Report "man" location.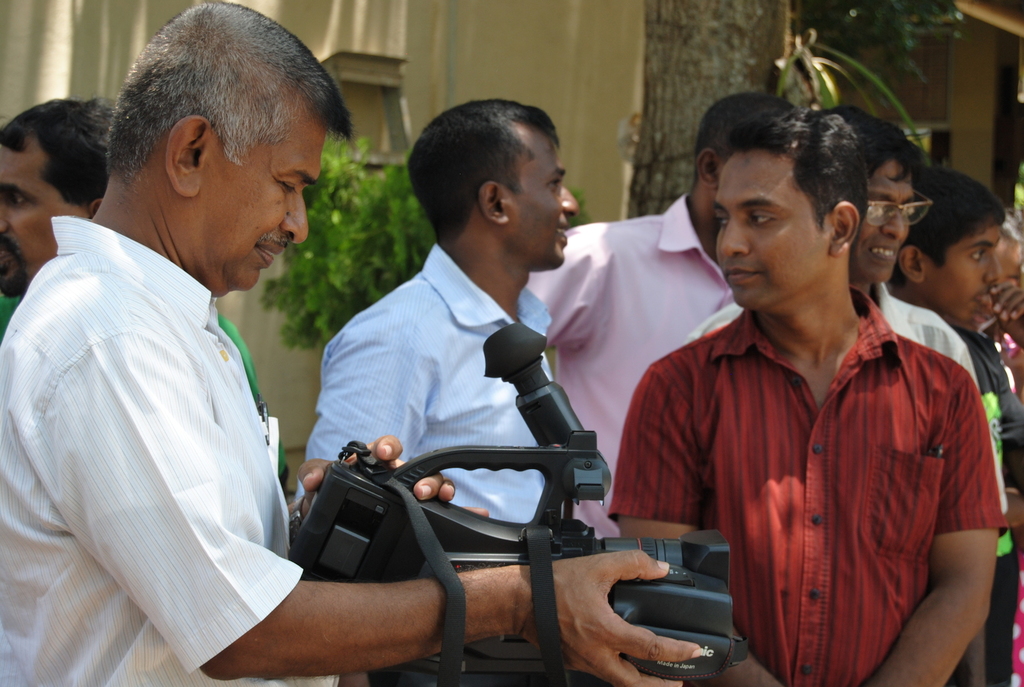
Report: 892 170 1023 686.
